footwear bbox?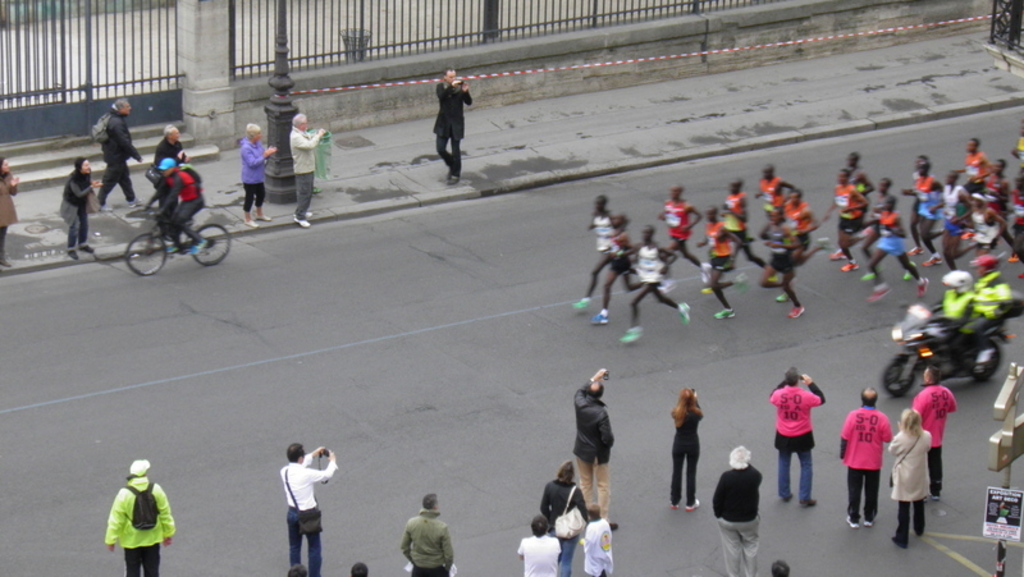
locate(908, 242, 927, 255)
